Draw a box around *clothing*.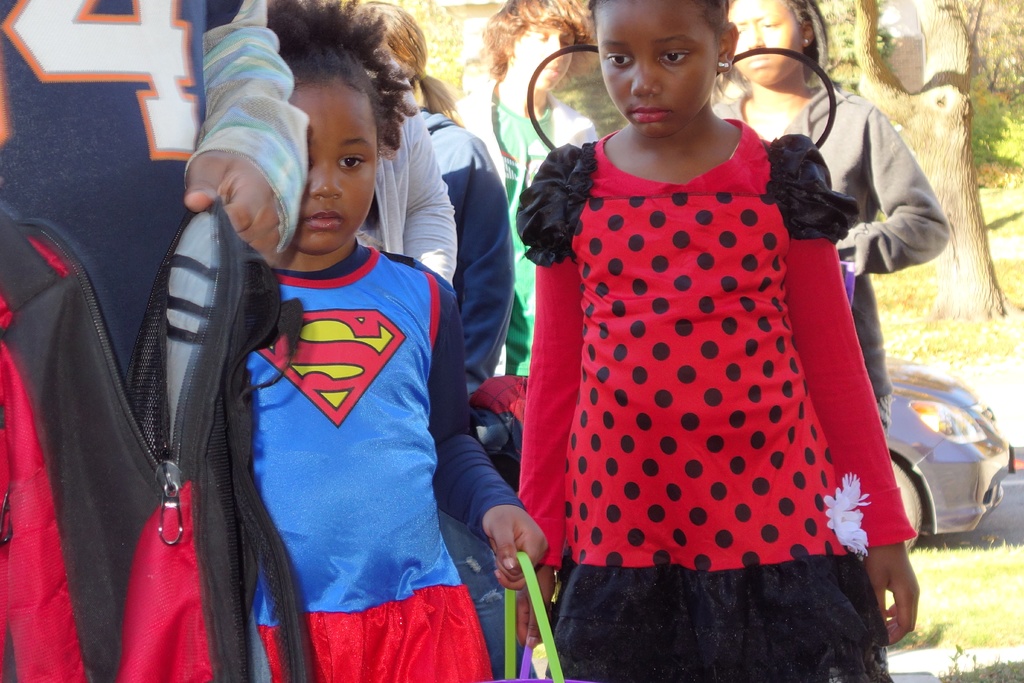
detection(415, 101, 512, 406).
